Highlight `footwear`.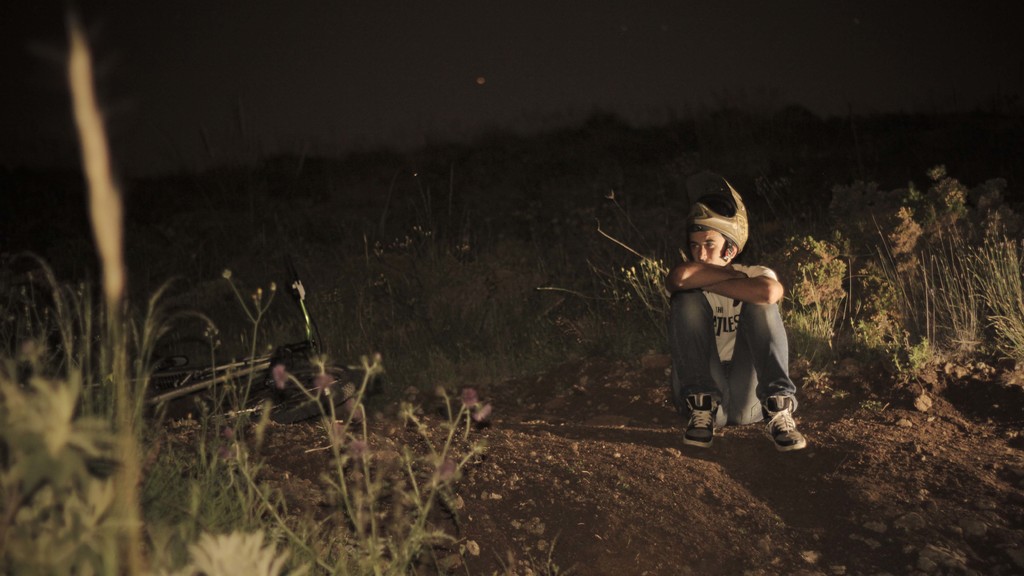
Highlighted region: [left=675, top=393, right=724, bottom=445].
